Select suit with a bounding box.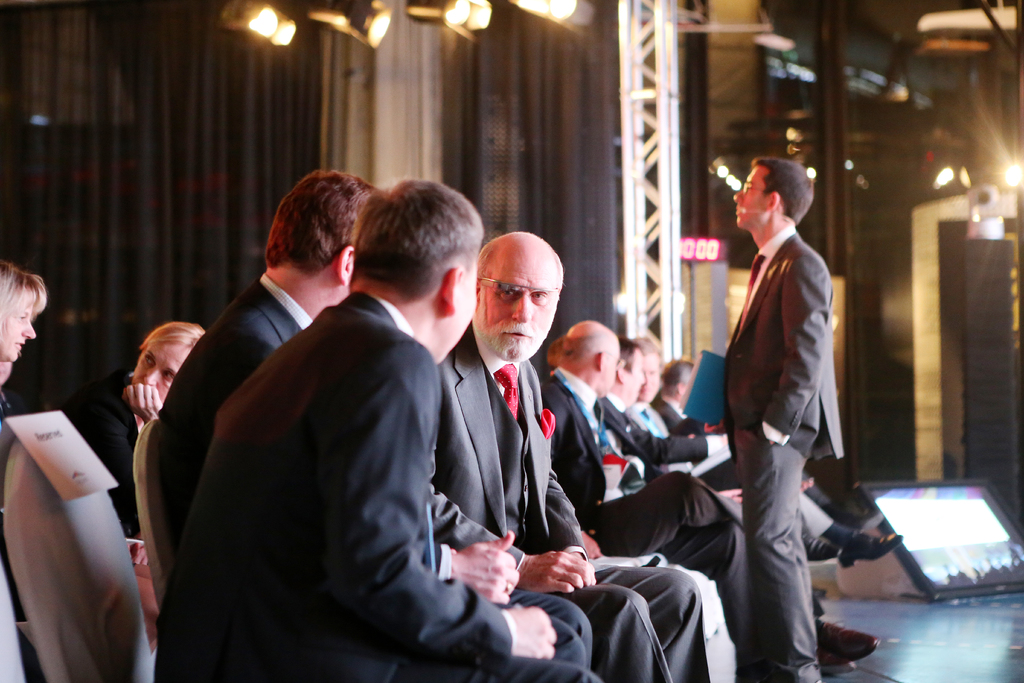
Rect(429, 322, 712, 682).
